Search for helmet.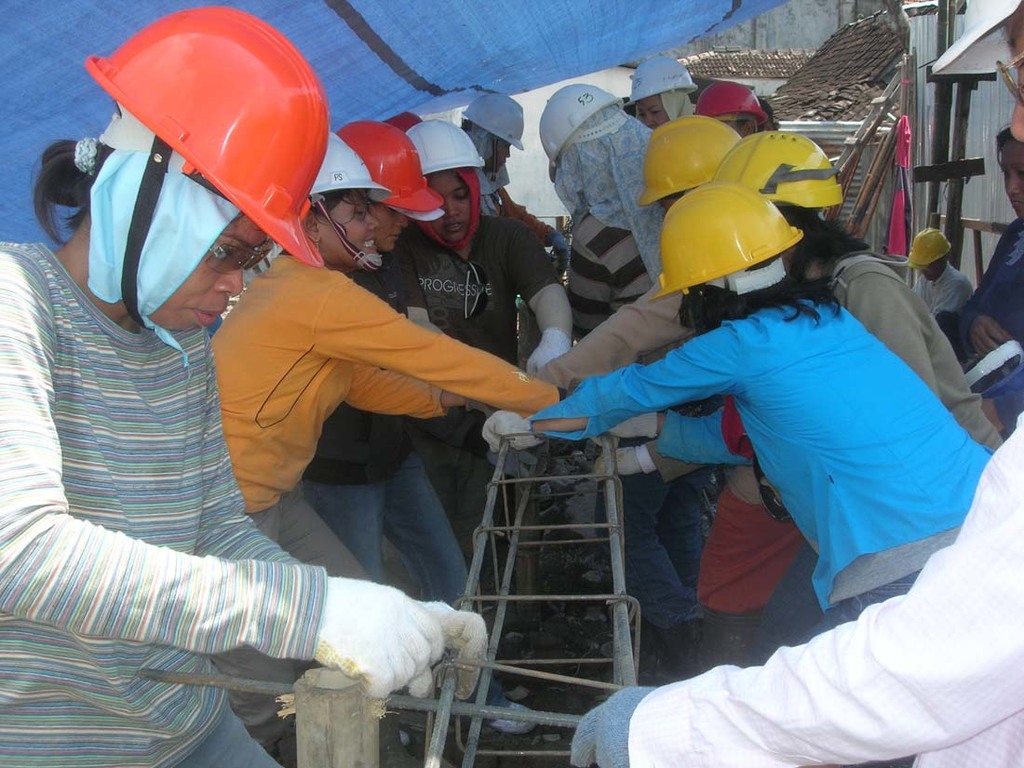
Found at x1=339, y1=122, x2=446, y2=209.
